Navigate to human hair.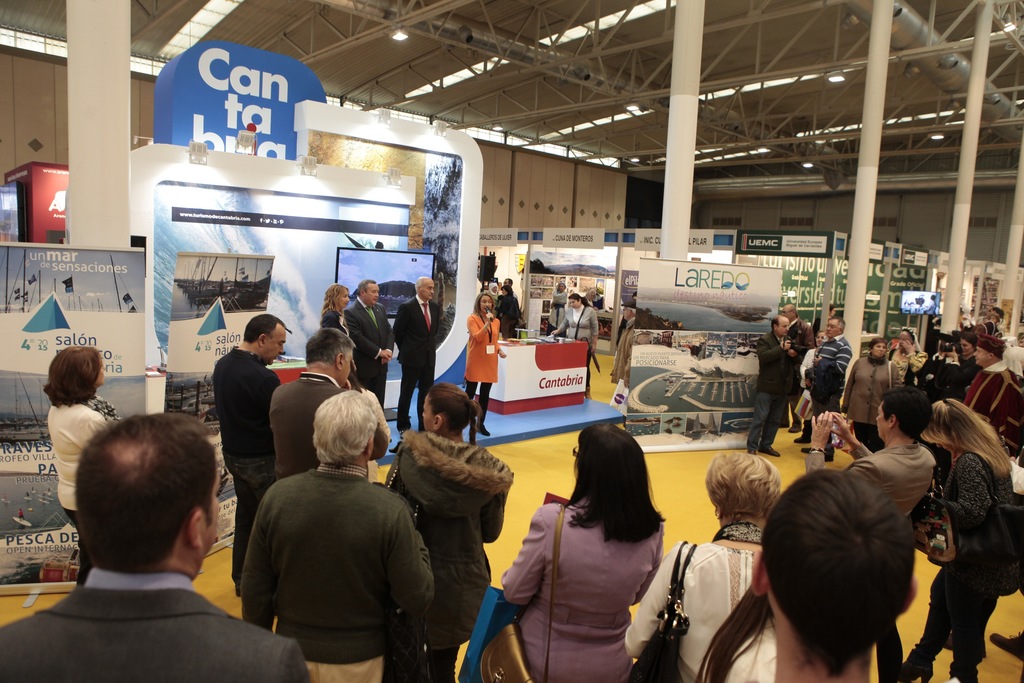
Navigation target: 500, 283, 516, 300.
